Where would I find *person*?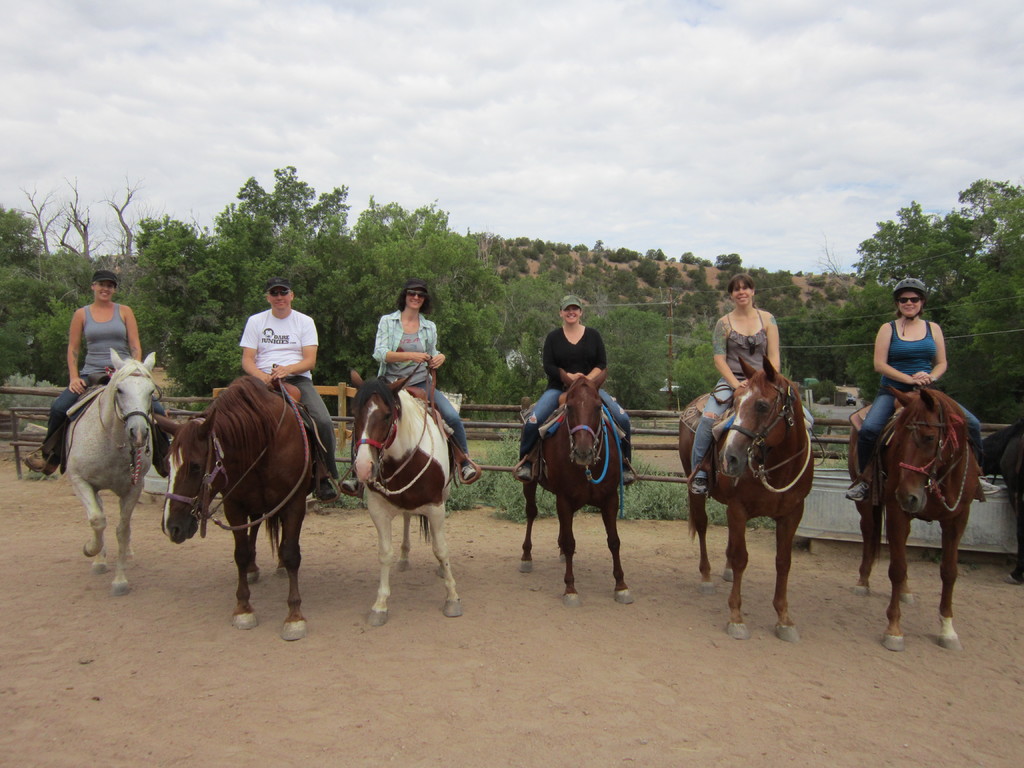
At [left=845, top=278, right=998, bottom=507].
